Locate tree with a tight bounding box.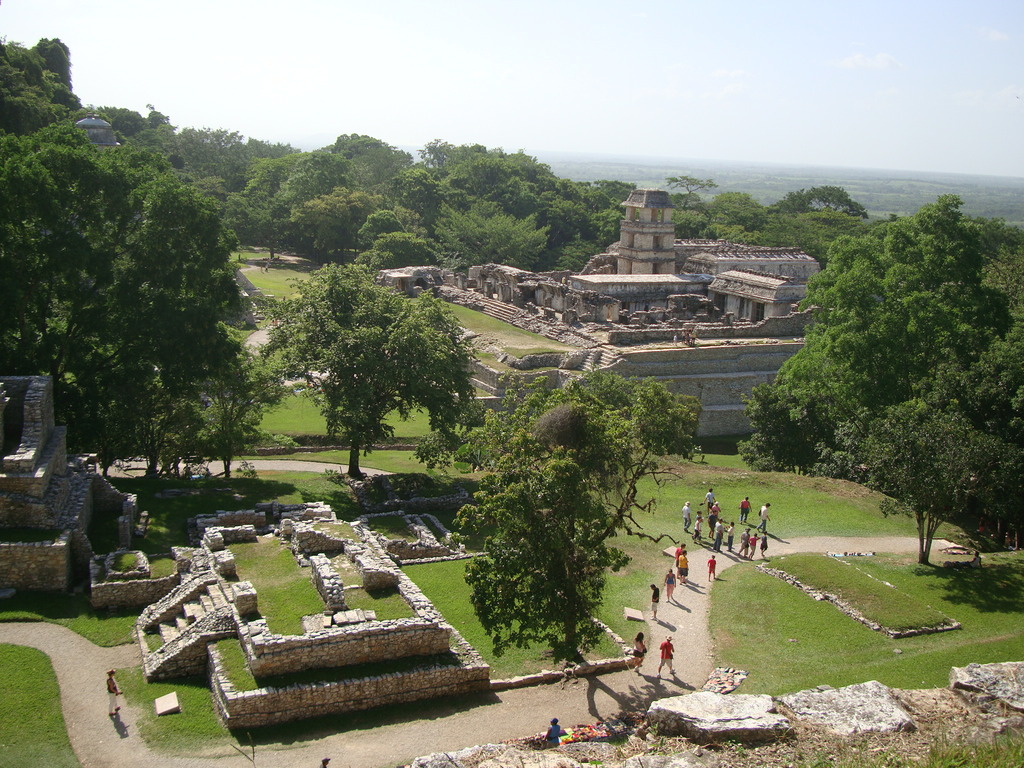
x1=272 y1=169 x2=342 y2=260.
